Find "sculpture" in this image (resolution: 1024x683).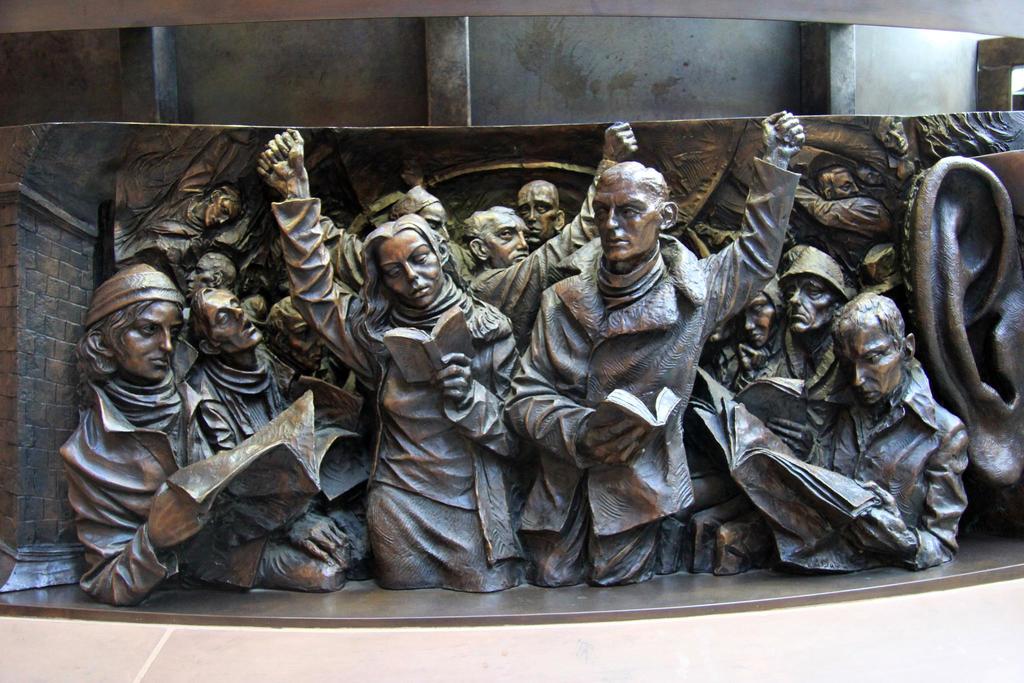
{"left": 909, "top": 158, "right": 1023, "bottom": 488}.
